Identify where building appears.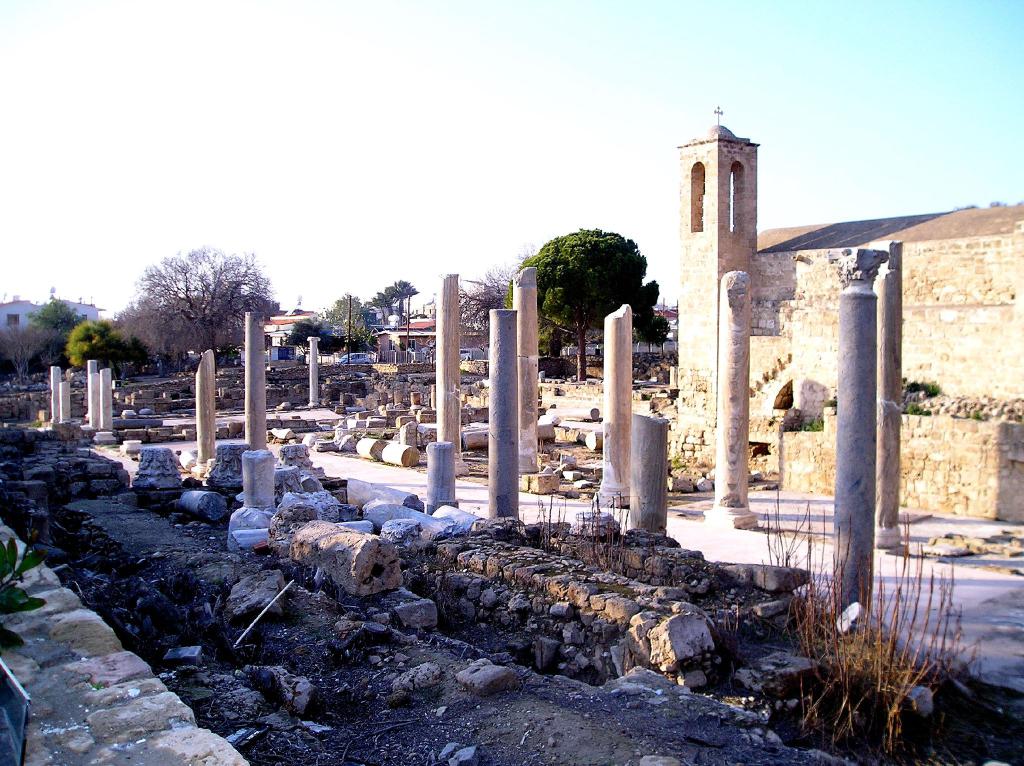
Appears at l=0, t=293, r=109, b=334.
